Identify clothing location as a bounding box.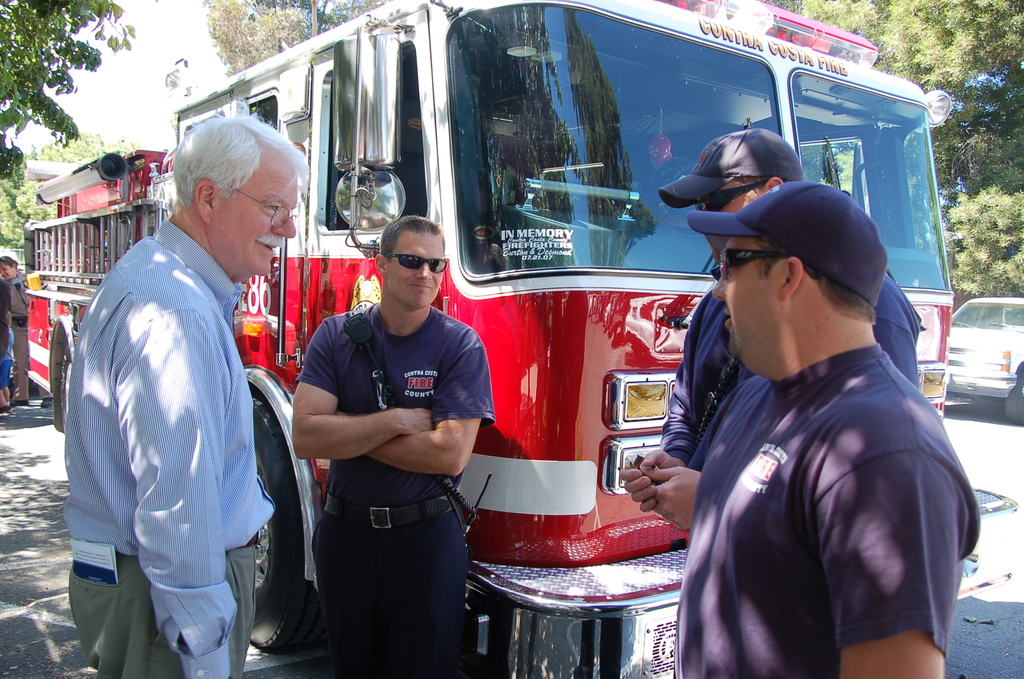
{"x1": 296, "y1": 302, "x2": 495, "y2": 678}.
